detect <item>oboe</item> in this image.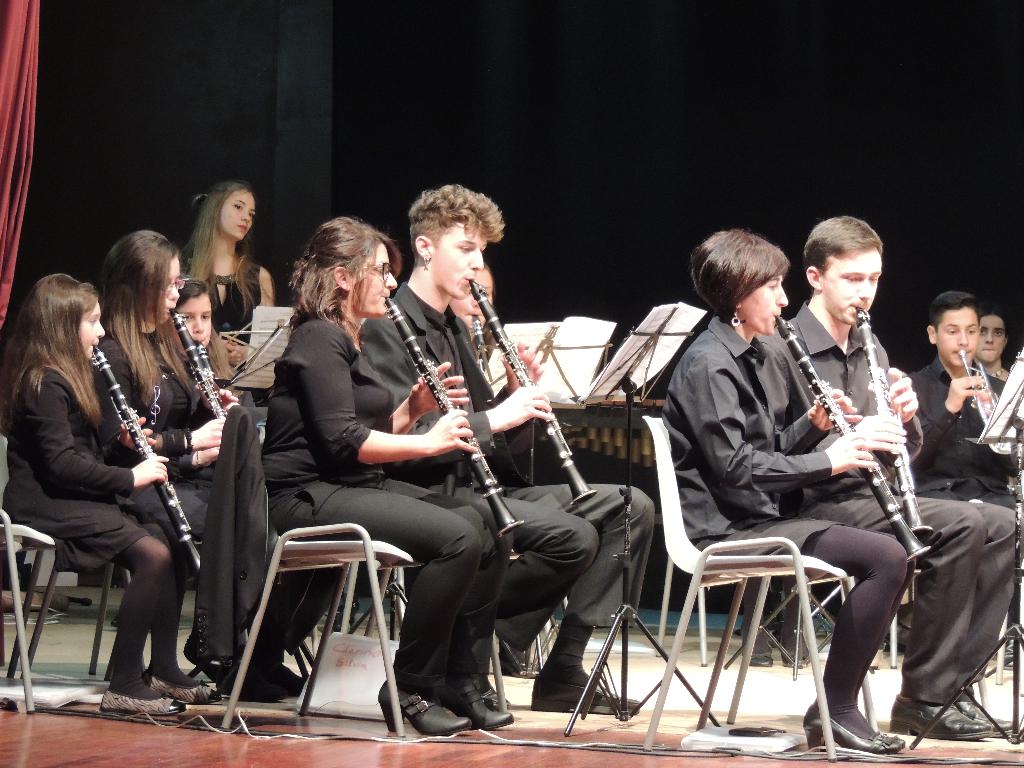
Detection: [x1=778, y1=315, x2=932, y2=561].
